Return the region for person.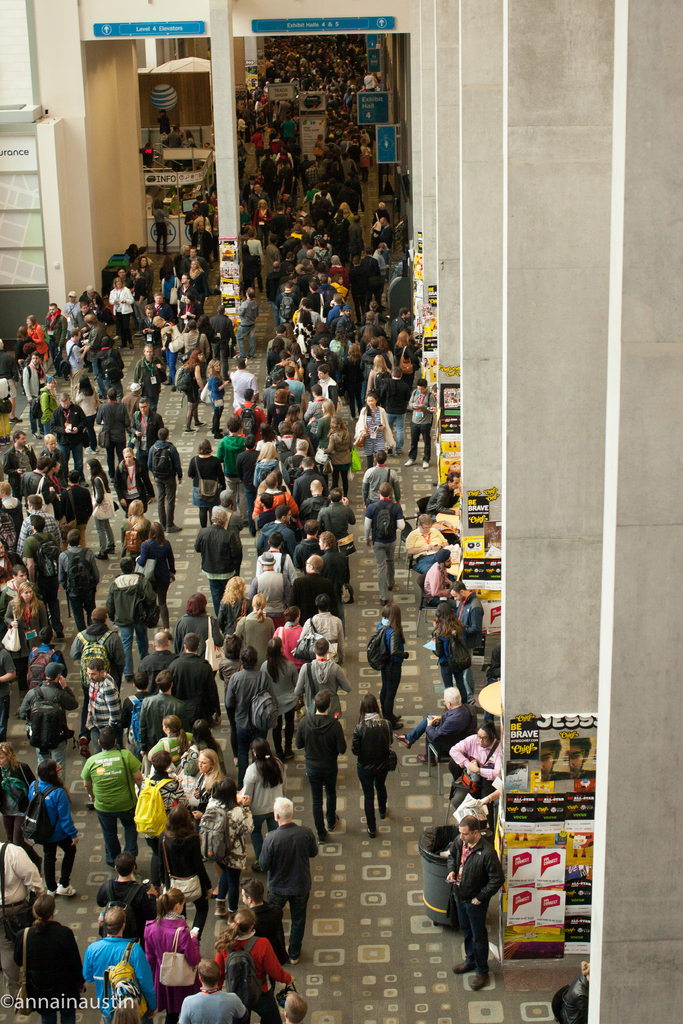
bbox=[349, 692, 402, 839].
